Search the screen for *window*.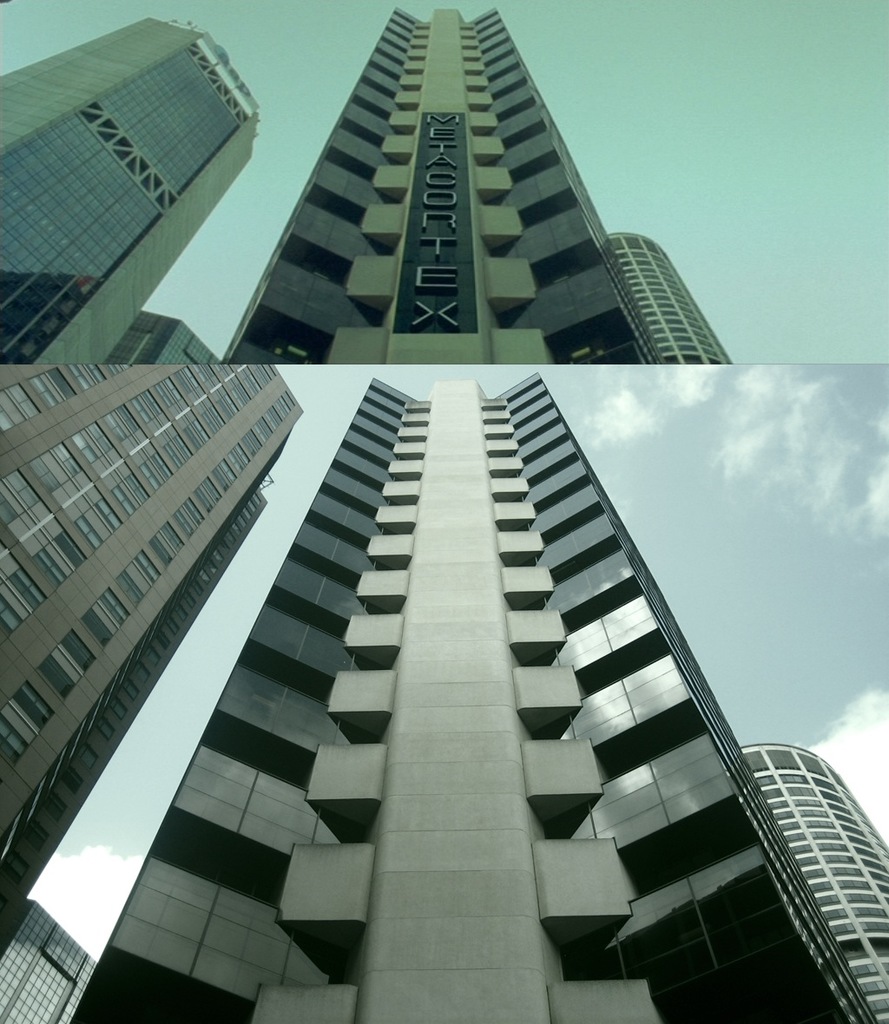
Found at 859,924,888,933.
